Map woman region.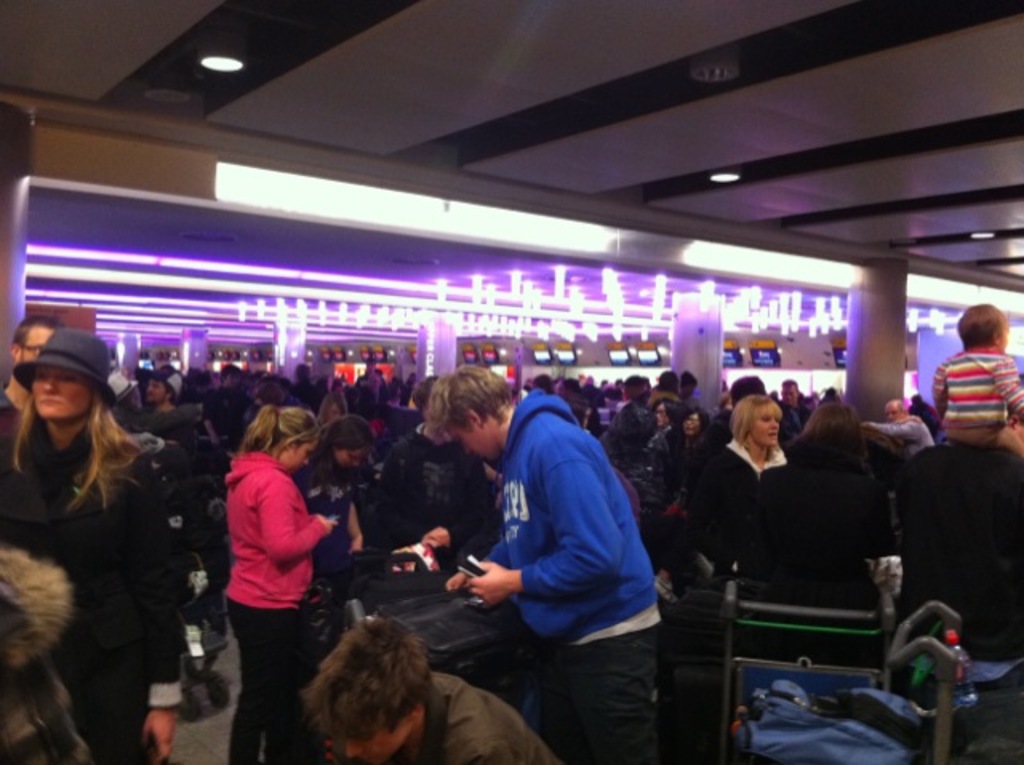
Mapped to 720,399,904,664.
